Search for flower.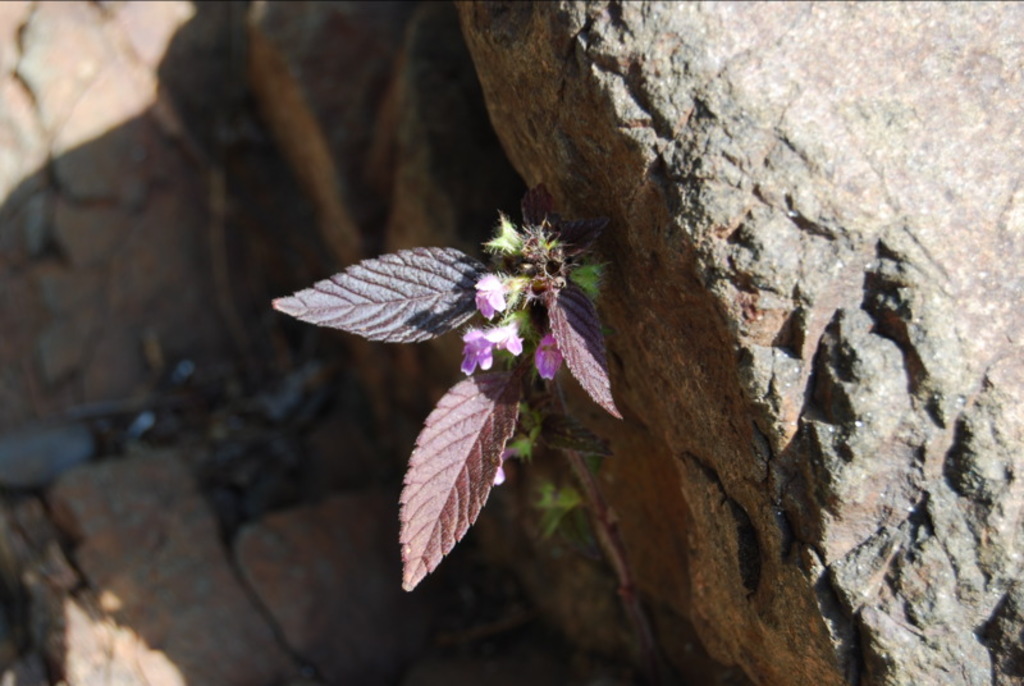
Found at BBox(457, 311, 524, 378).
